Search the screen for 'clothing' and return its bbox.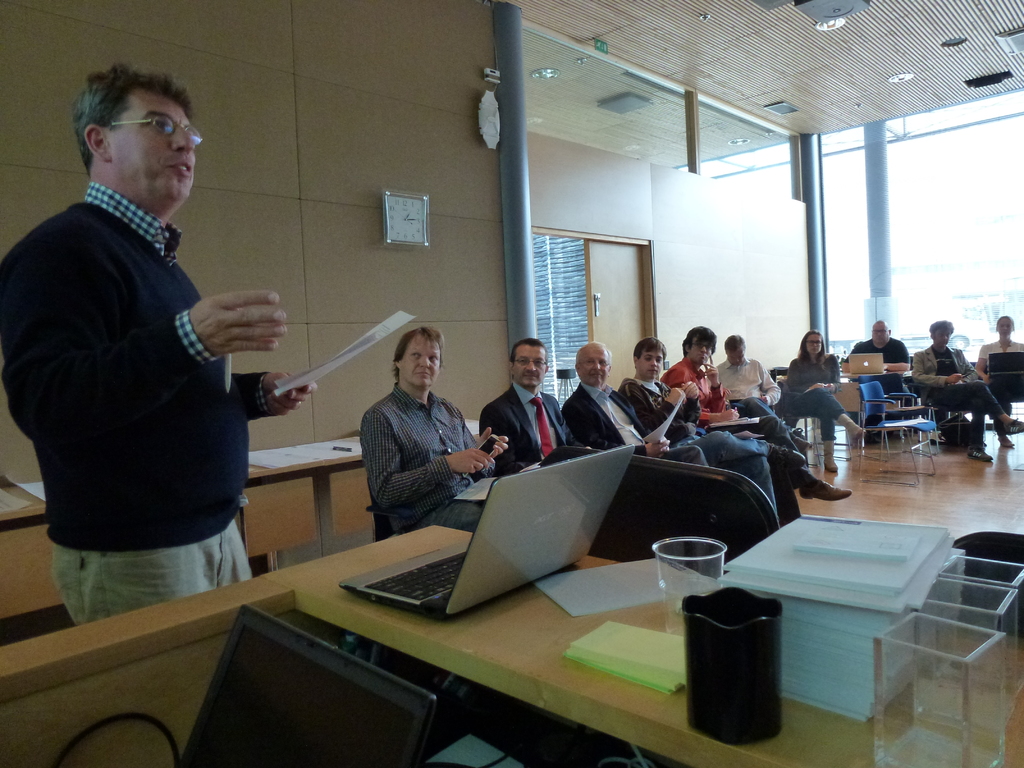
Found: x1=842, y1=339, x2=910, y2=368.
